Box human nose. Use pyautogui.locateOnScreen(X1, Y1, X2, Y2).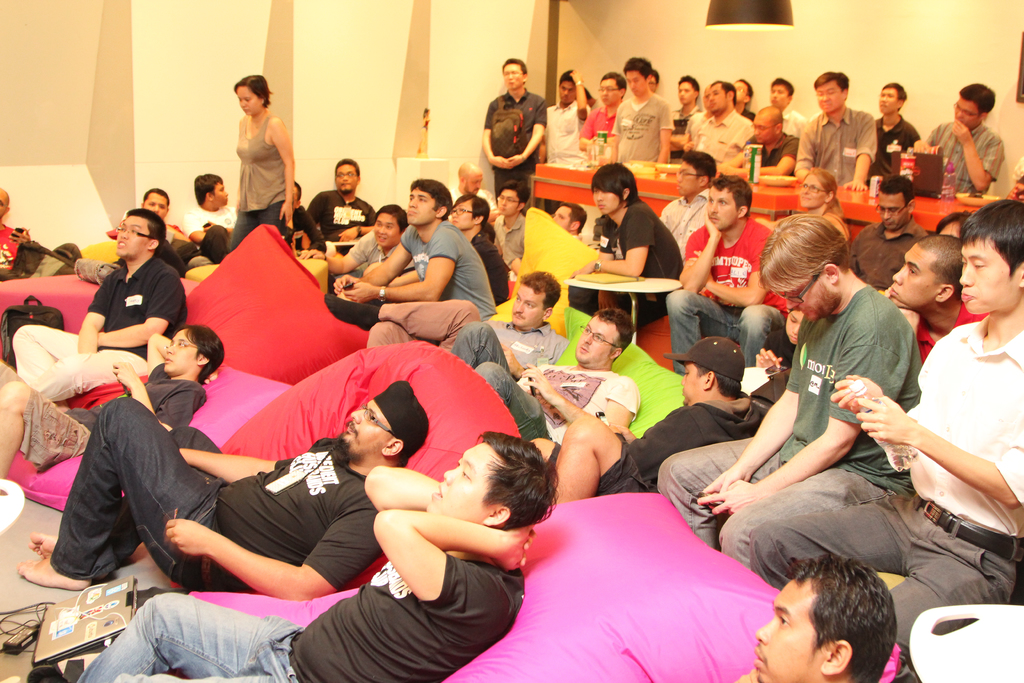
pyautogui.locateOnScreen(891, 266, 904, 283).
